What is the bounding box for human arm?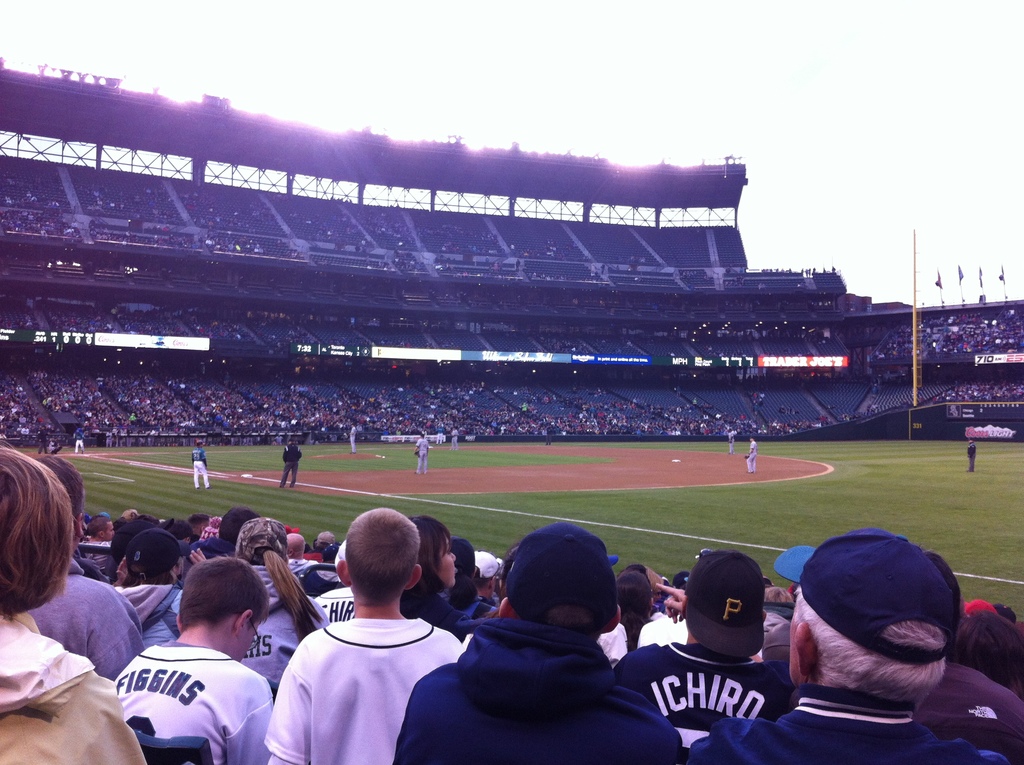
294:444:301:462.
